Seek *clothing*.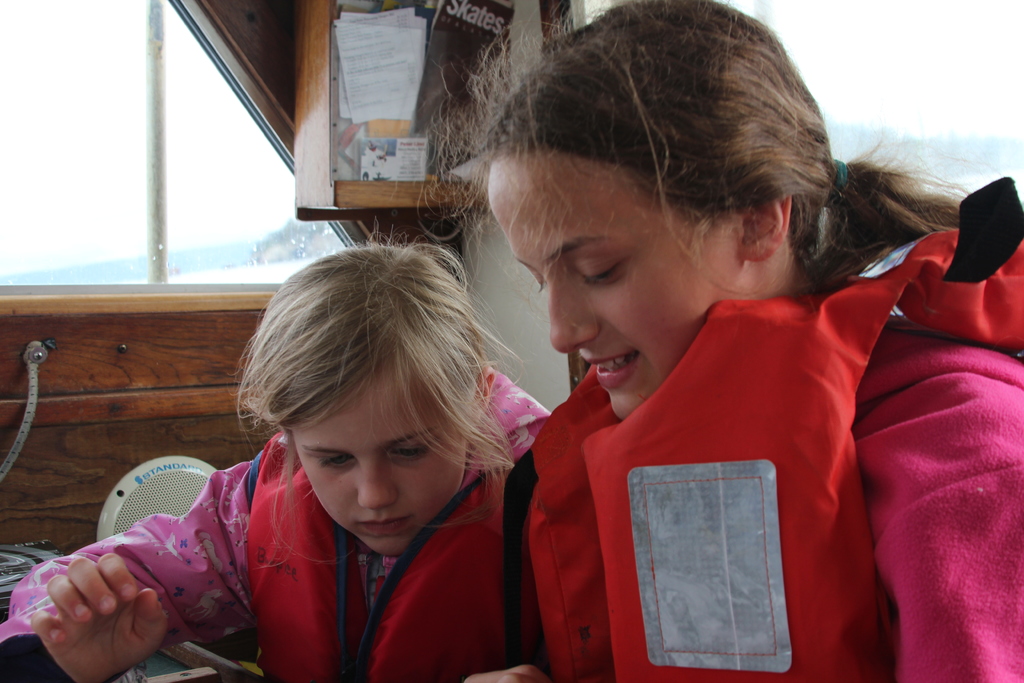
{"x1": 571, "y1": 316, "x2": 1023, "y2": 682}.
